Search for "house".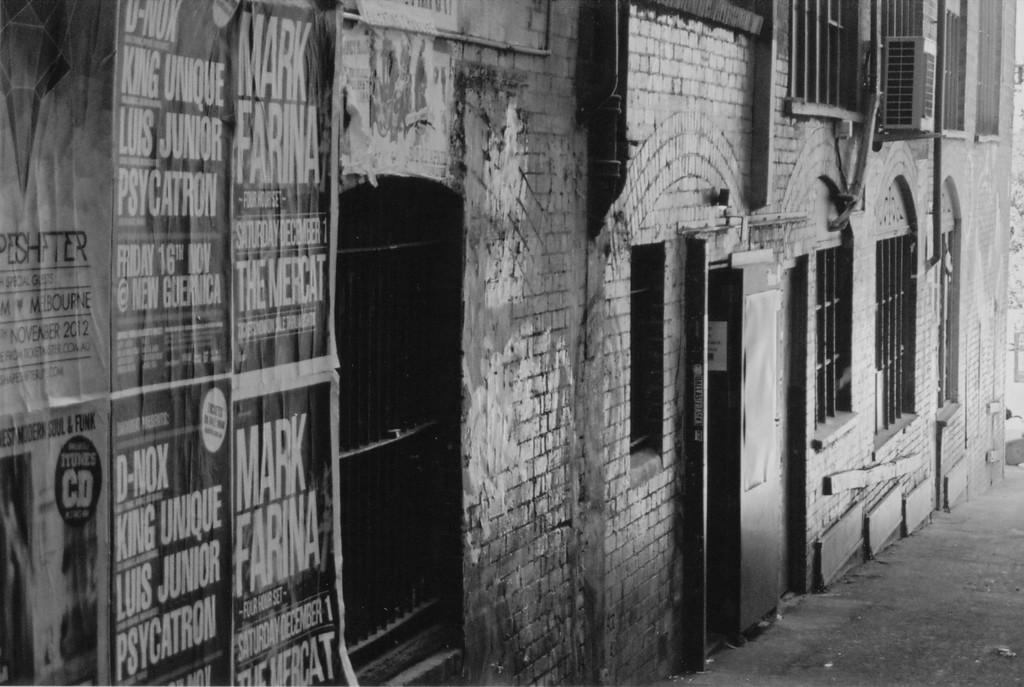
Found at [x1=0, y1=0, x2=1019, y2=686].
